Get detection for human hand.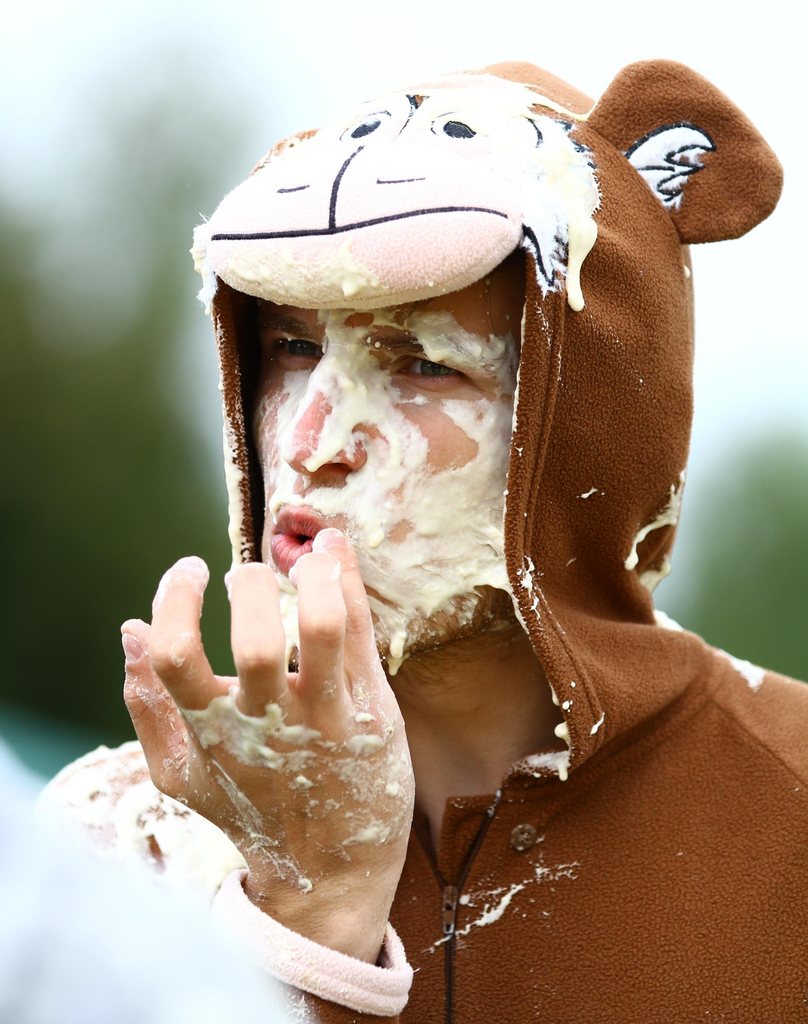
Detection: pyautogui.locateOnScreen(119, 530, 422, 984).
